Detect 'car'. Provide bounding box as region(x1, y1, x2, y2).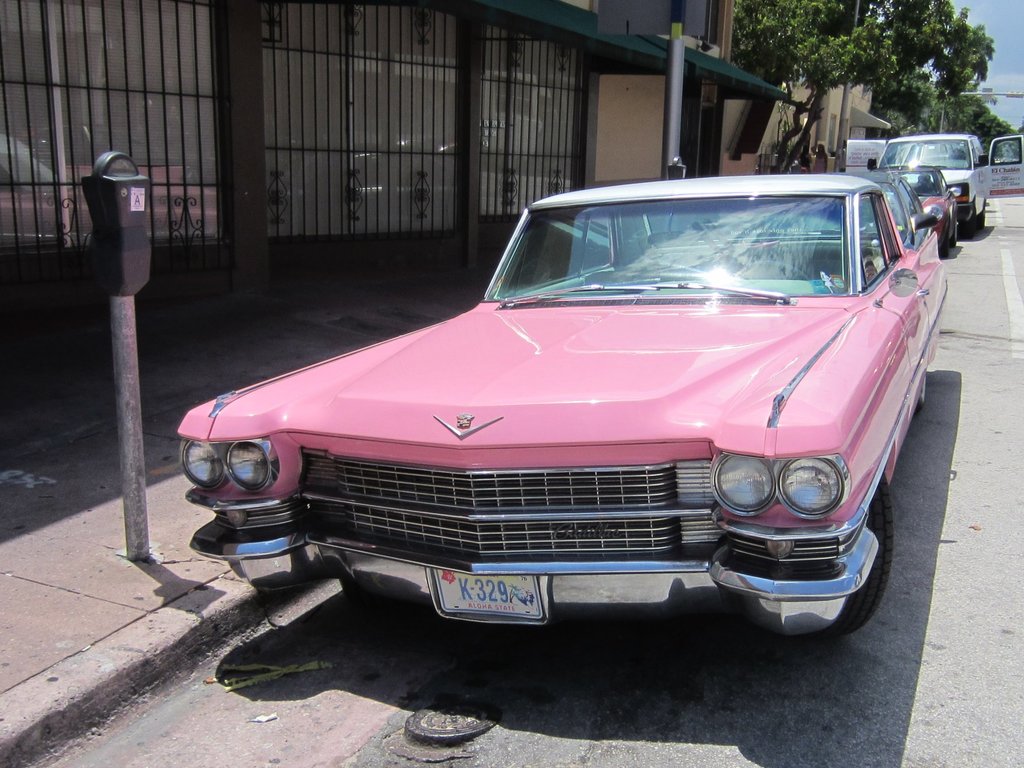
region(177, 172, 950, 636).
